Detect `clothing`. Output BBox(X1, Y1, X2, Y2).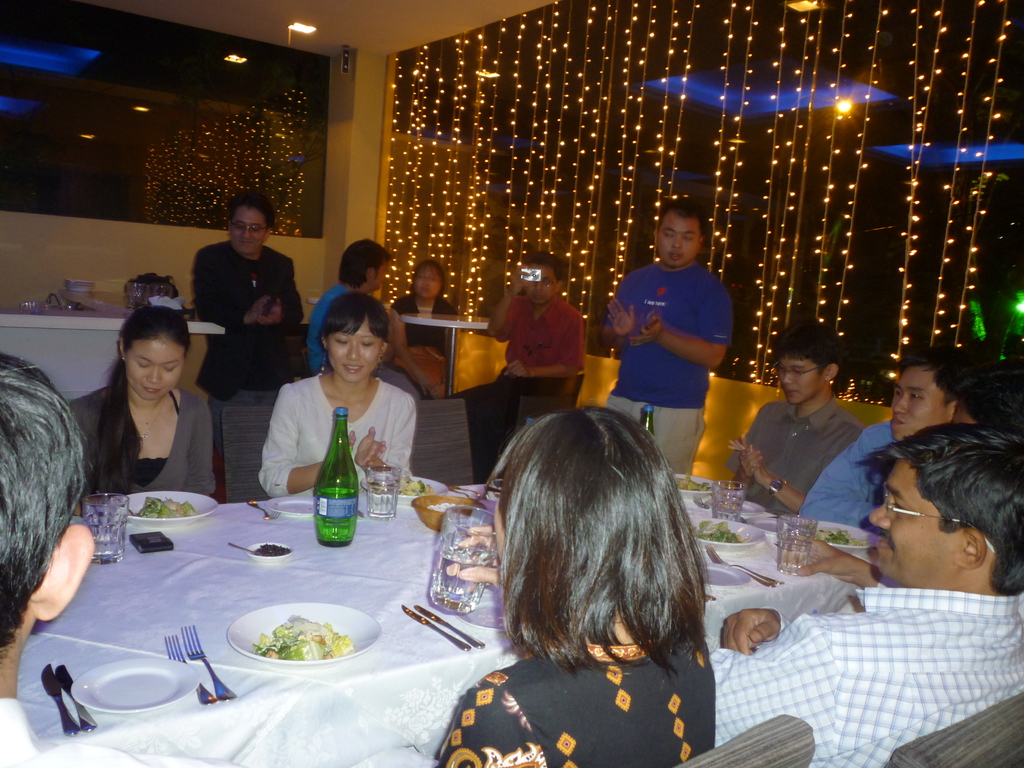
BBox(604, 260, 733, 472).
